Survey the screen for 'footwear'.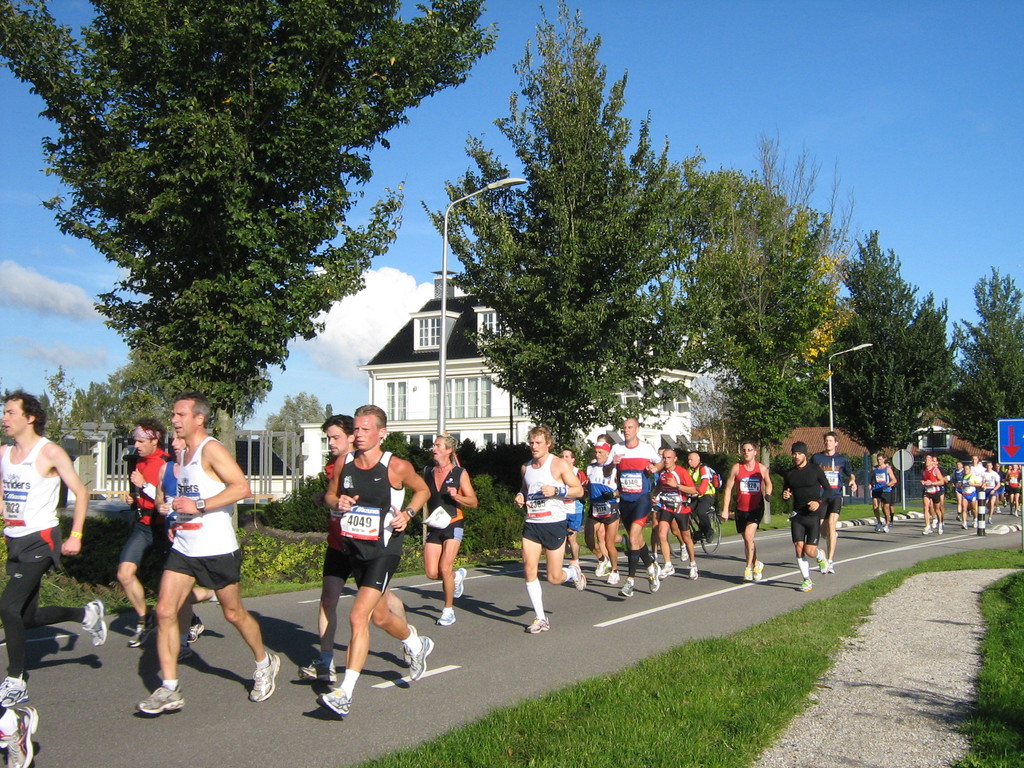
Survey found: [x1=799, y1=577, x2=814, y2=591].
